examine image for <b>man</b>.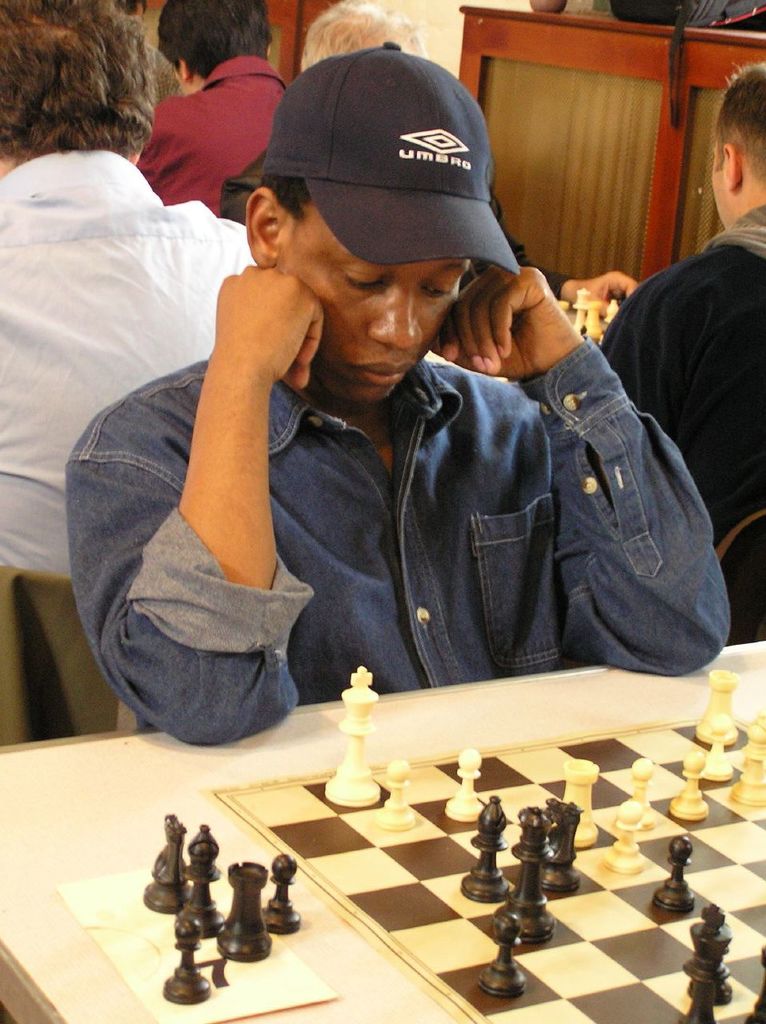
Examination result: 600:62:765:650.
